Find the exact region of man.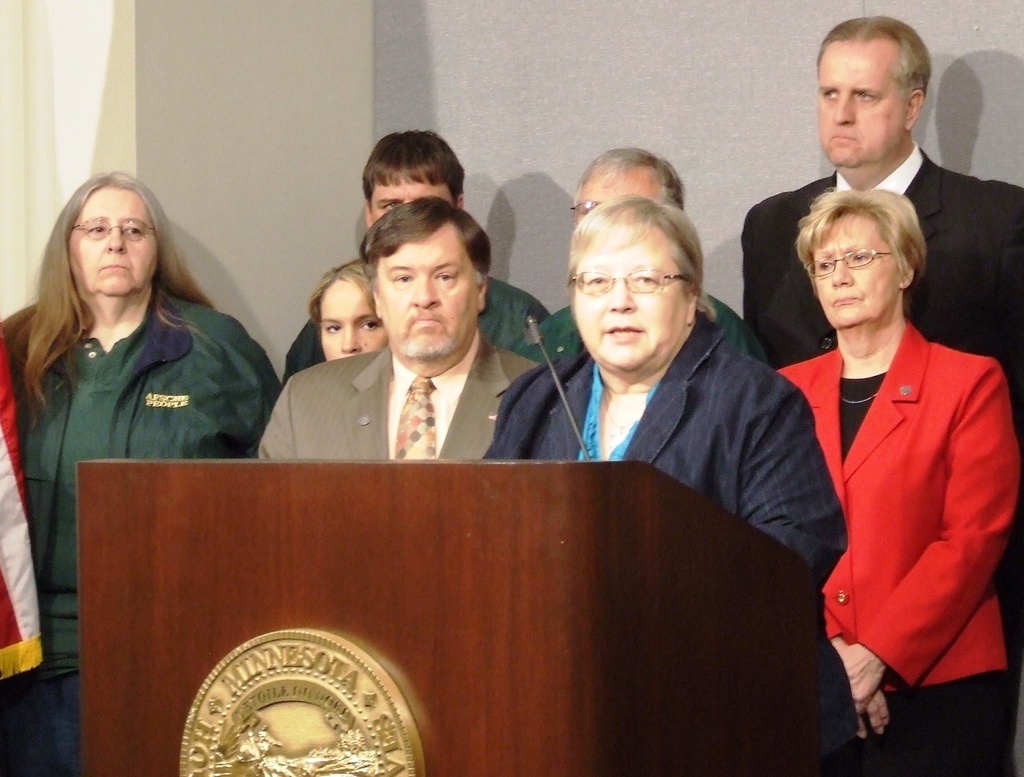
Exact region: (739,11,1023,613).
